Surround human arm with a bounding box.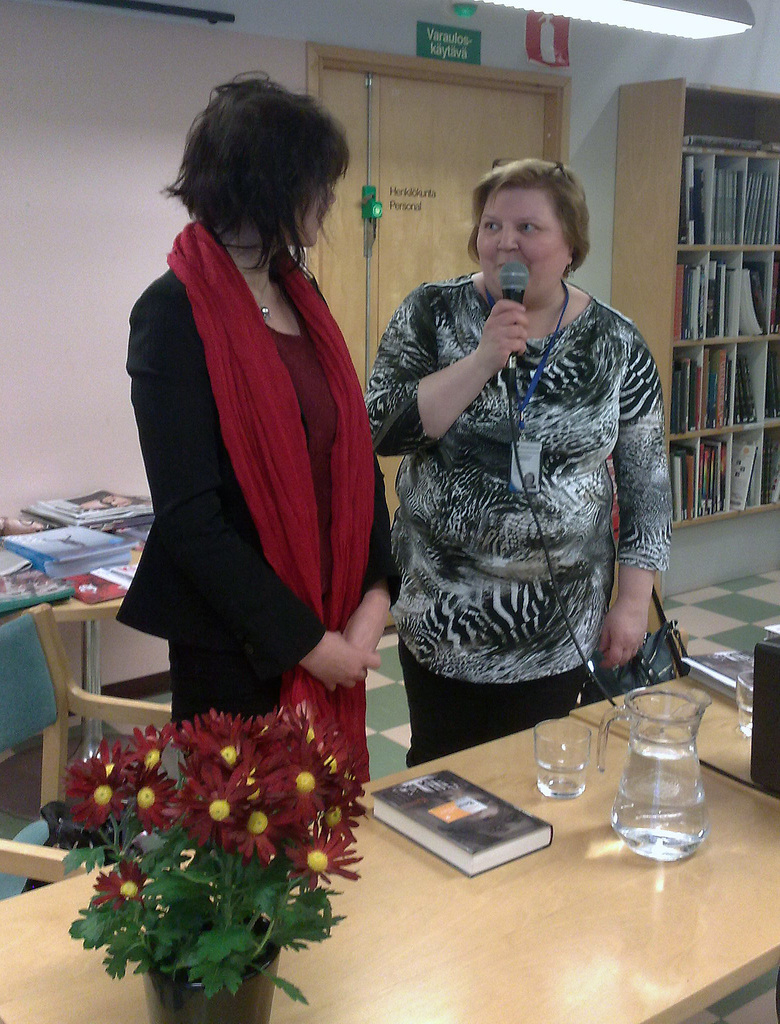
pyautogui.locateOnScreen(590, 330, 677, 676).
